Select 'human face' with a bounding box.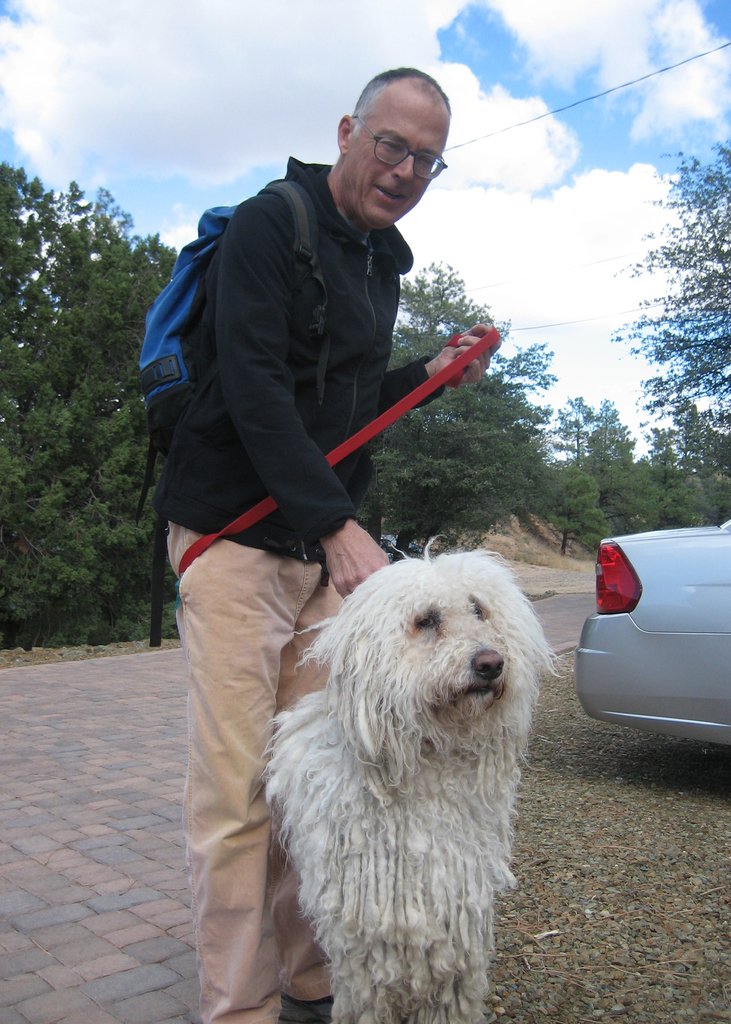
x1=344, y1=83, x2=453, y2=226.
